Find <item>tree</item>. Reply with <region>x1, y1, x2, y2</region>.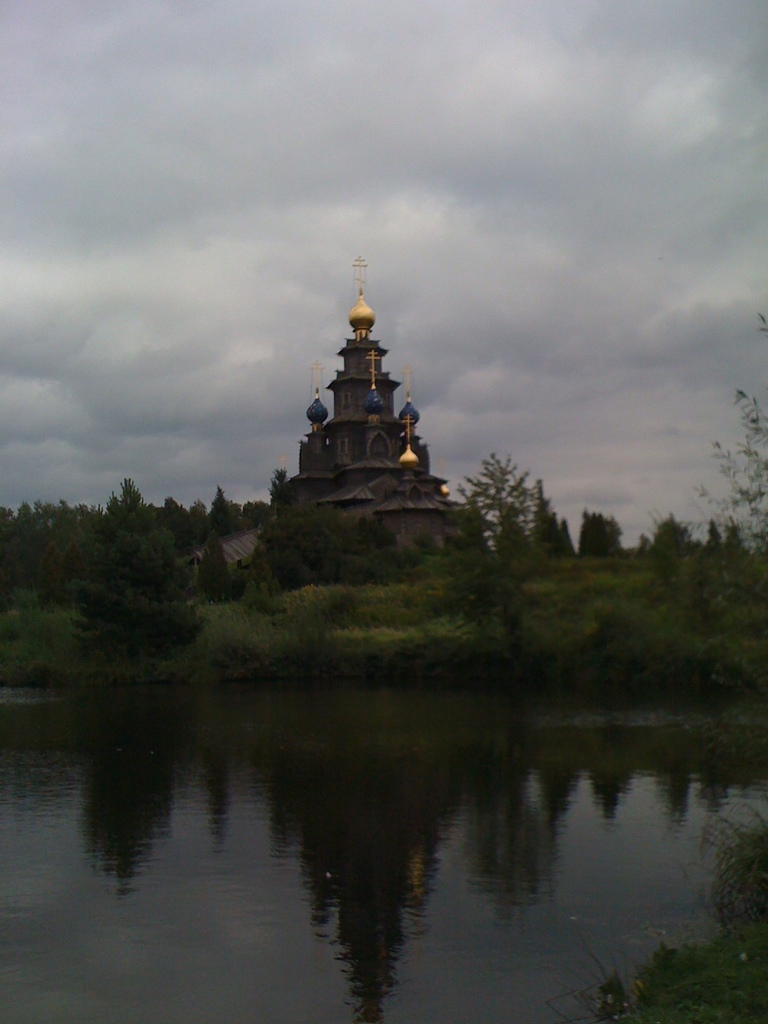
<region>691, 311, 767, 553</region>.
